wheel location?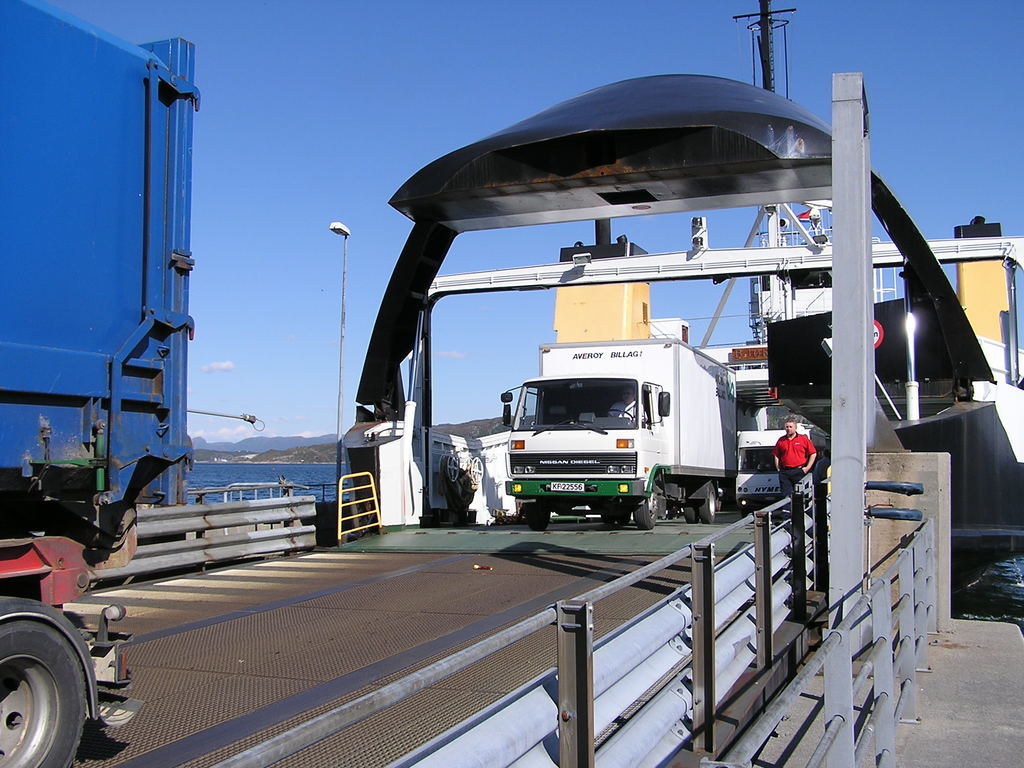
(x1=700, y1=488, x2=716, y2=525)
